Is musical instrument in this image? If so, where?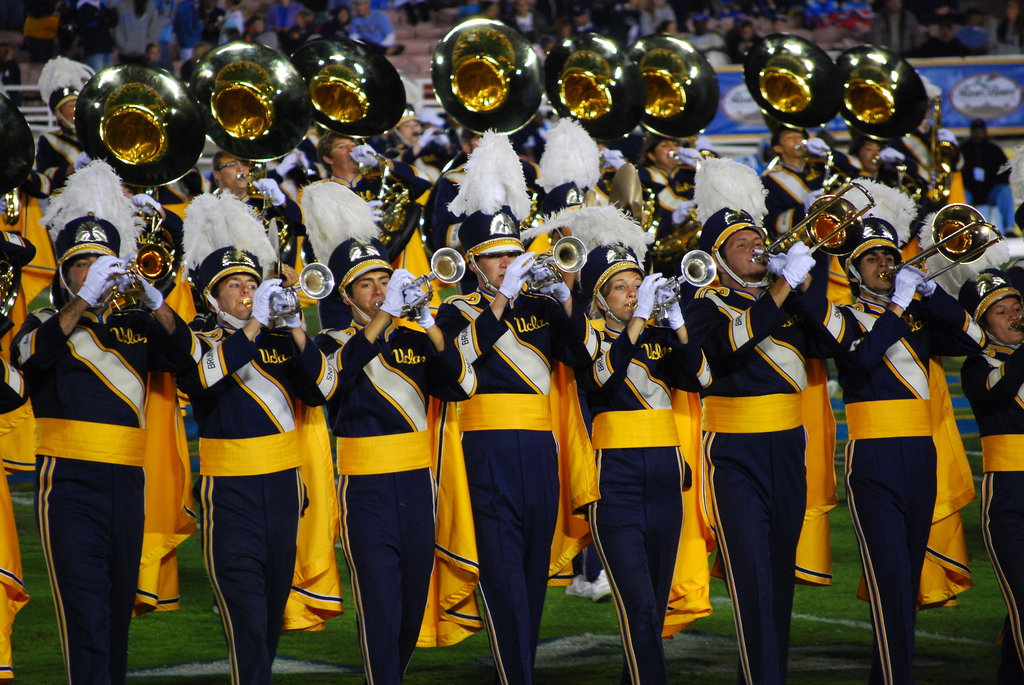
Yes, at (left=829, top=43, right=934, bottom=173).
